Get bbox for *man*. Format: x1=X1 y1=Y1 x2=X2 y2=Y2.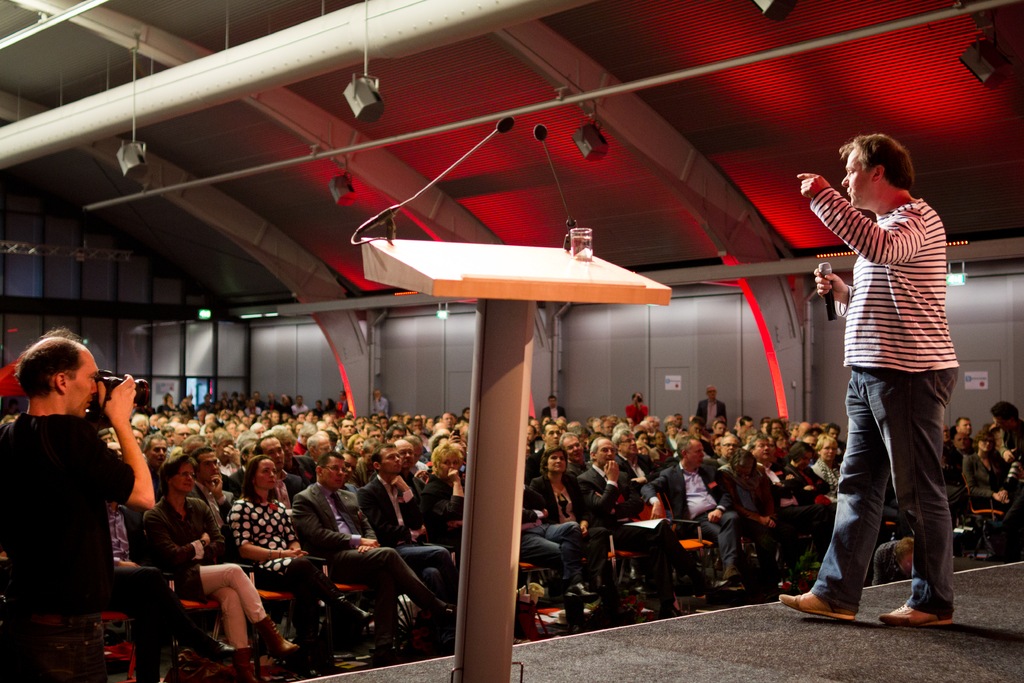
x1=111 y1=500 x2=234 y2=682.
